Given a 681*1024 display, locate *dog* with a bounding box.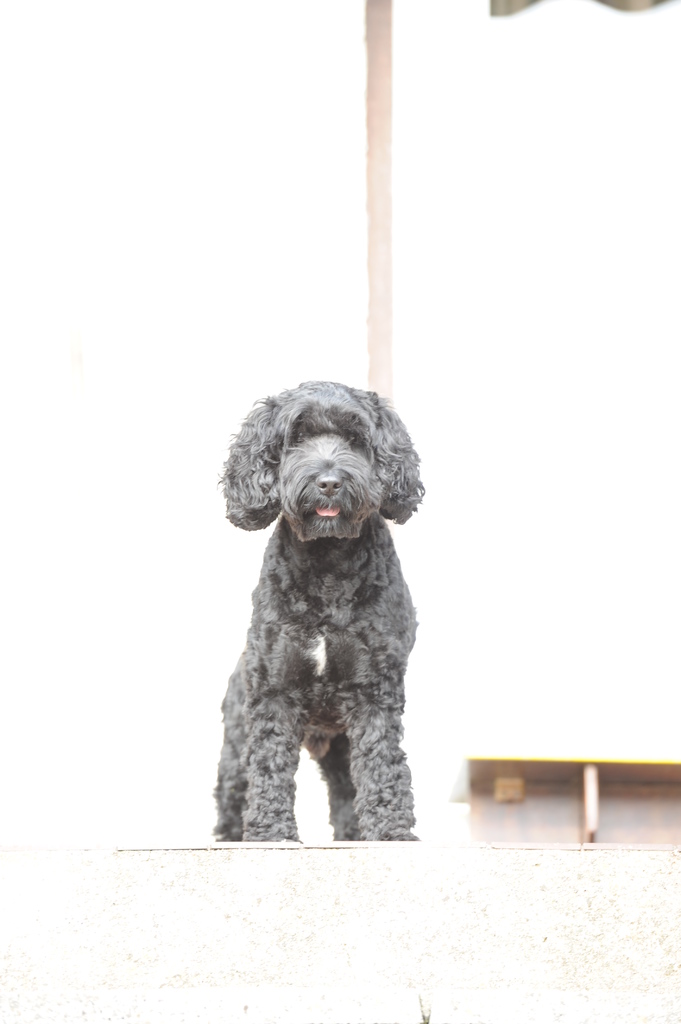
Located: [x1=207, y1=379, x2=422, y2=844].
